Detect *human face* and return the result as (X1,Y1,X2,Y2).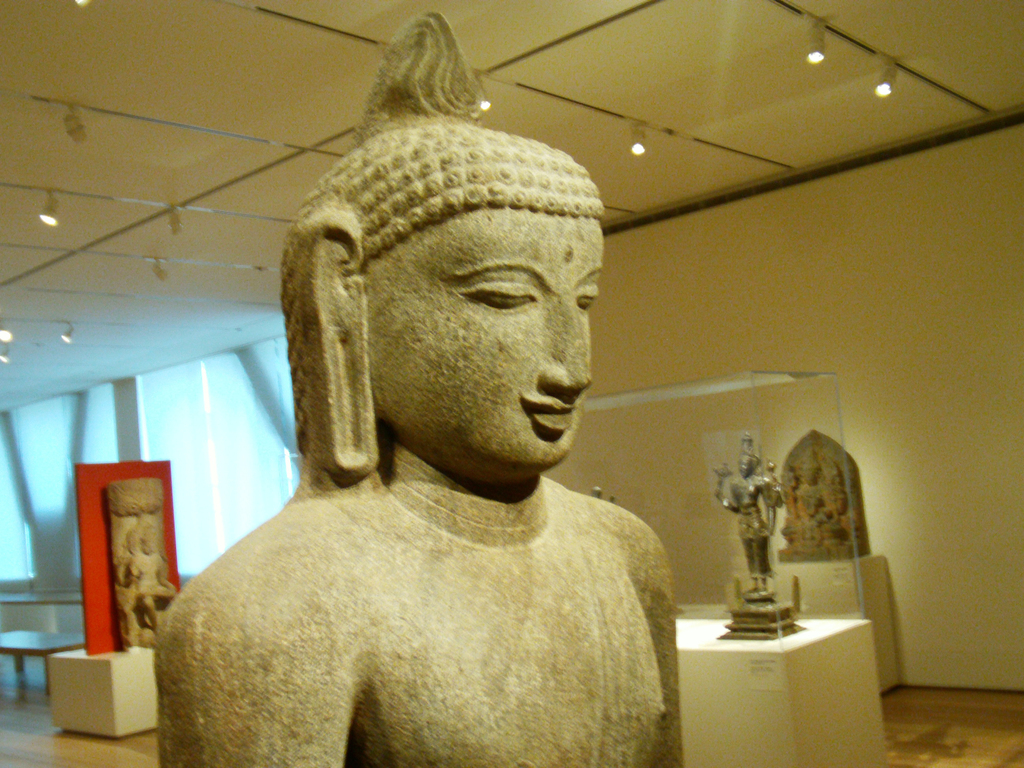
(362,203,607,470).
